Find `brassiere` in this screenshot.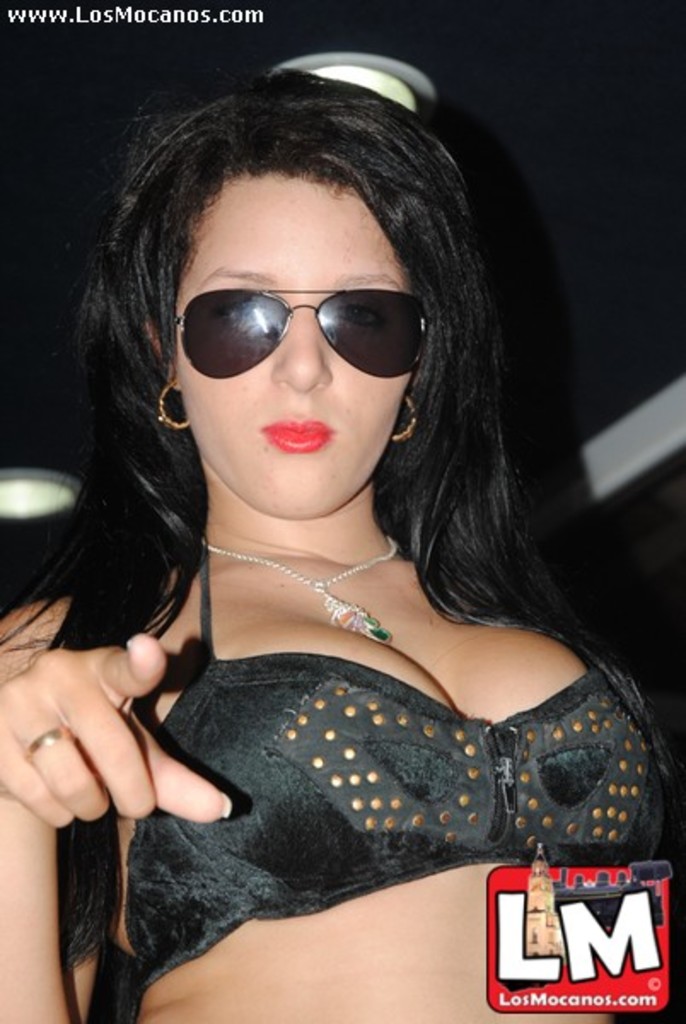
The bounding box for `brassiere` is left=106, top=594, right=631, bottom=963.
